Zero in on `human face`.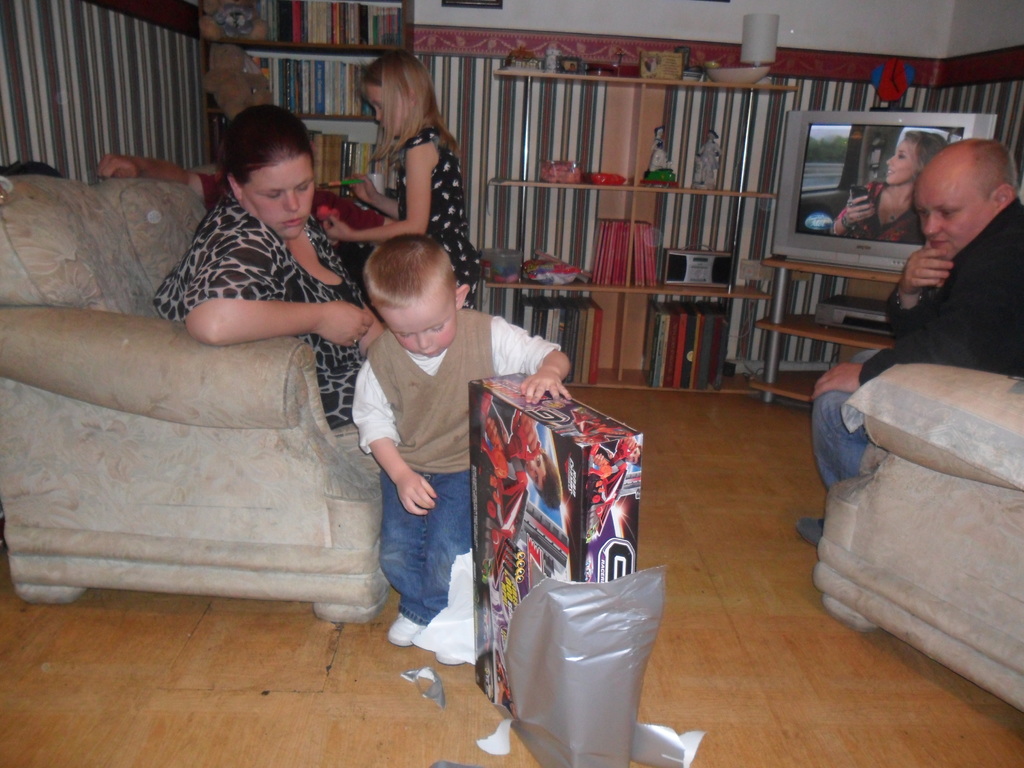
Zeroed in: x1=241 y1=156 x2=316 y2=238.
